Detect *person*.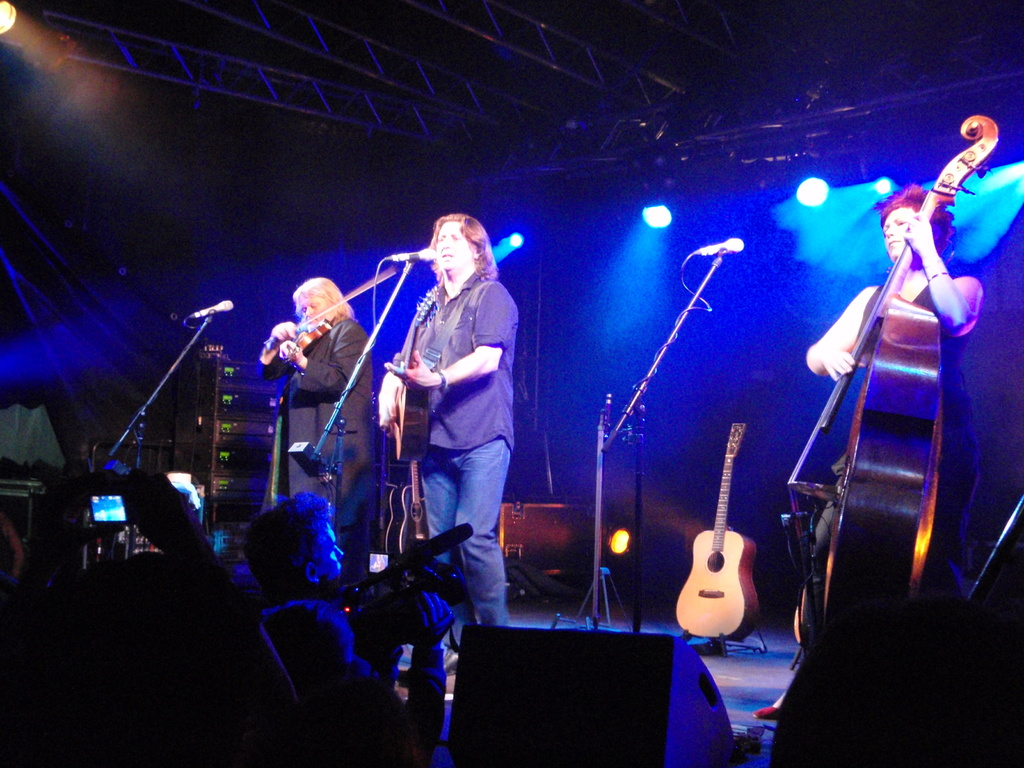
Detected at [x1=750, y1=184, x2=984, y2=719].
